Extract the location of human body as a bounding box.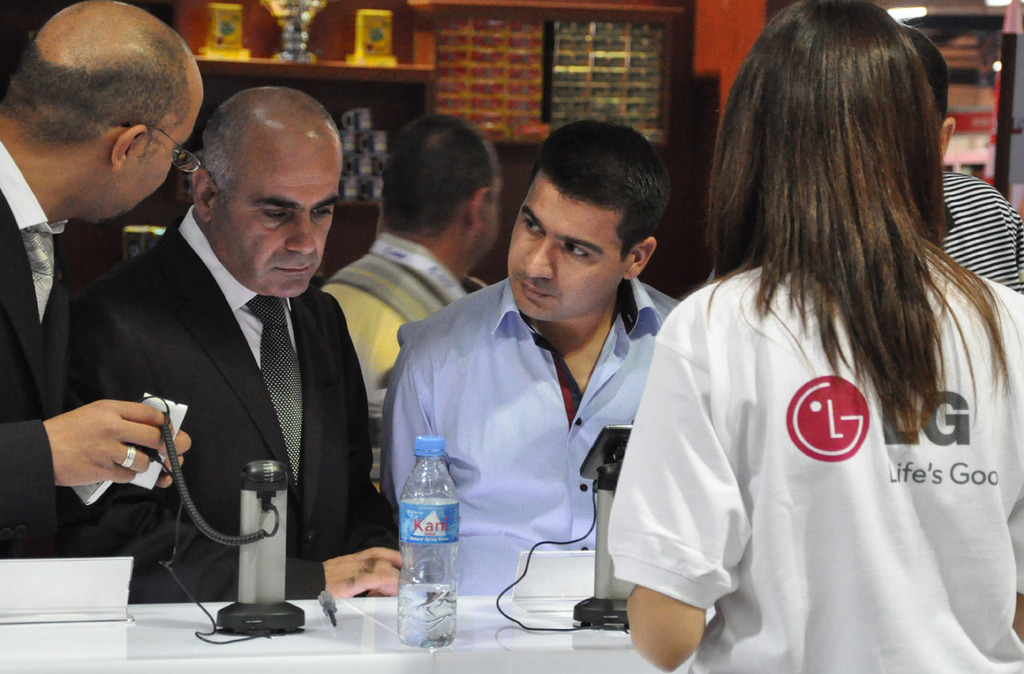
367, 113, 684, 599.
